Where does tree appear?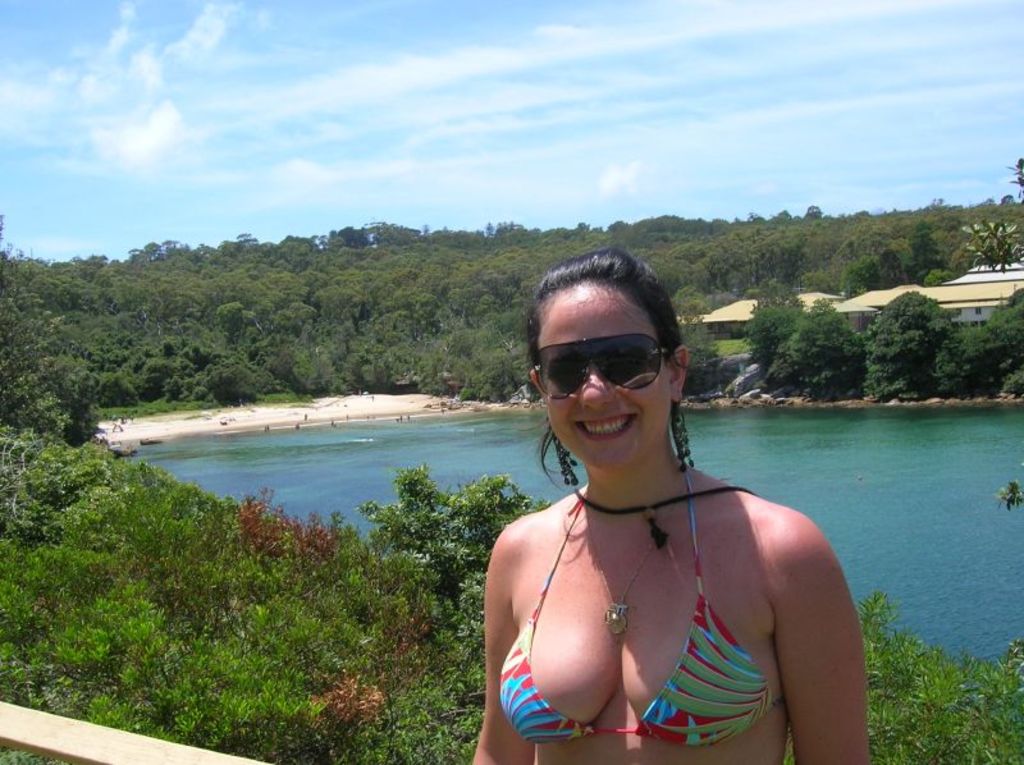
Appears at bbox=[905, 217, 950, 287].
